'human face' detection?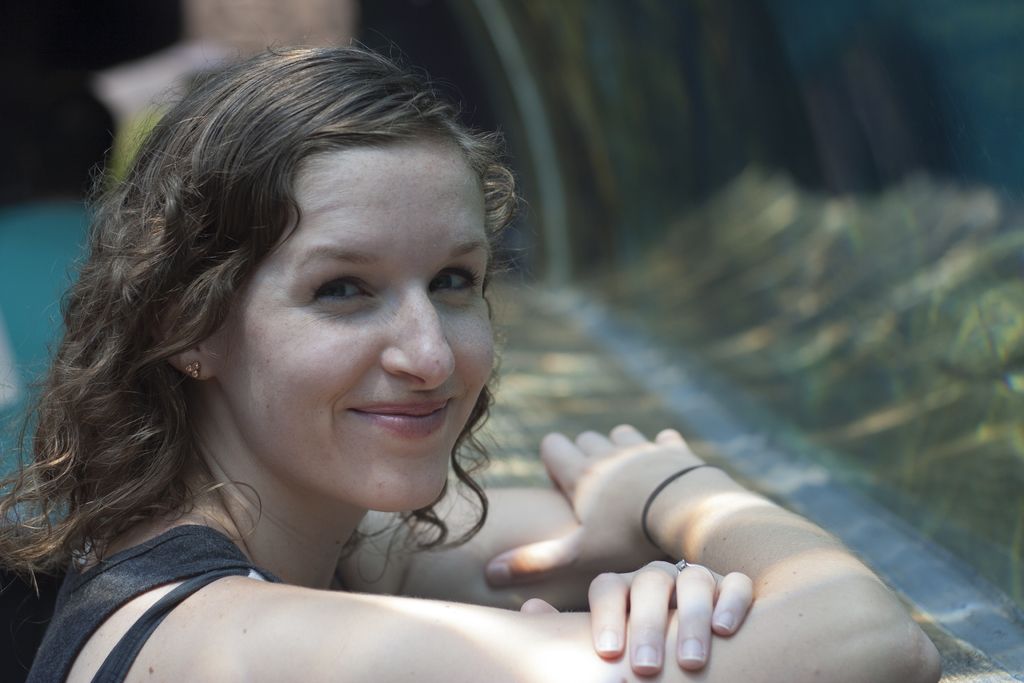
rect(222, 159, 493, 507)
